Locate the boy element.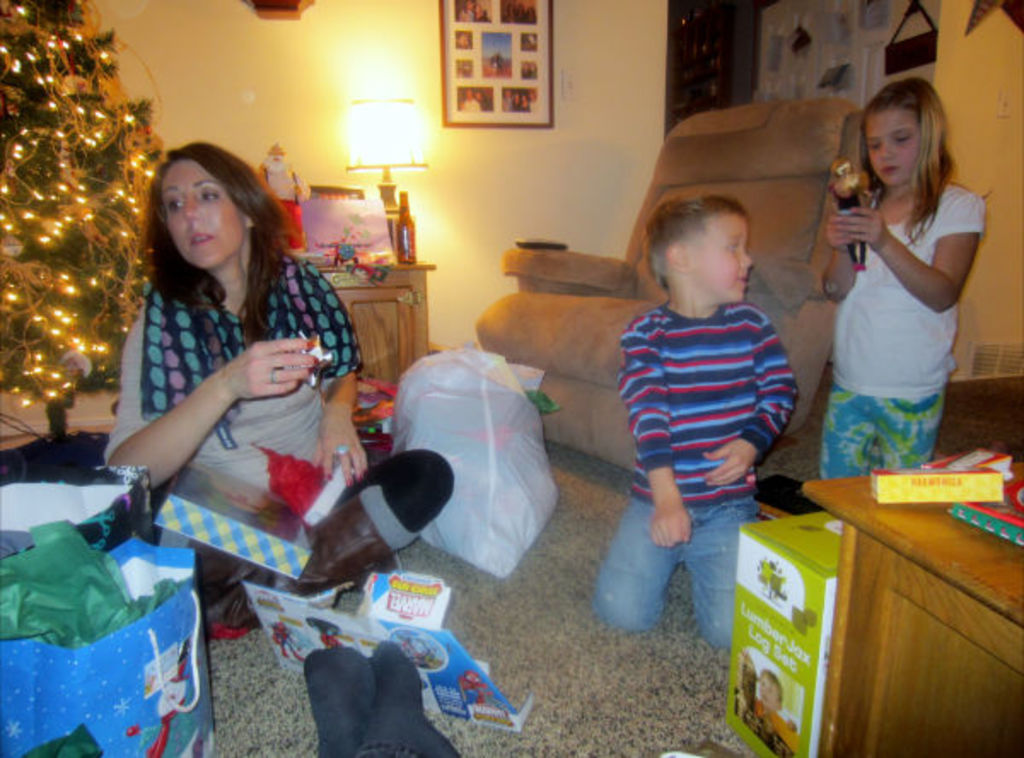
Element bbox: (596, 208, 794, 661).
